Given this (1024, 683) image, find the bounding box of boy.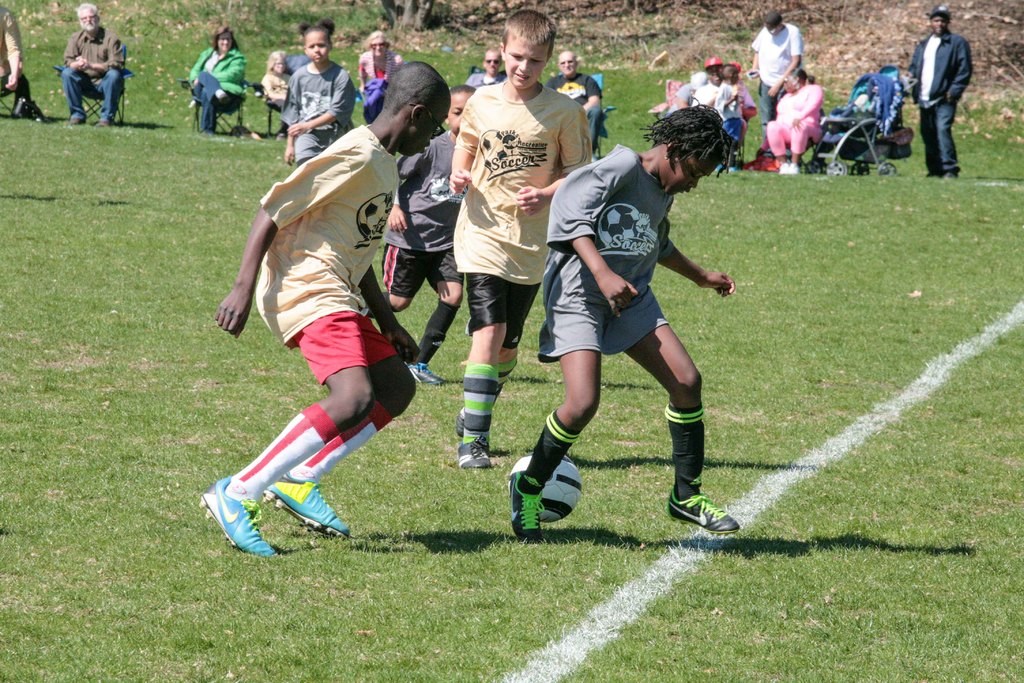
{"x1": 203, "y1": 63, "x2": 451, "y2": 551}.
